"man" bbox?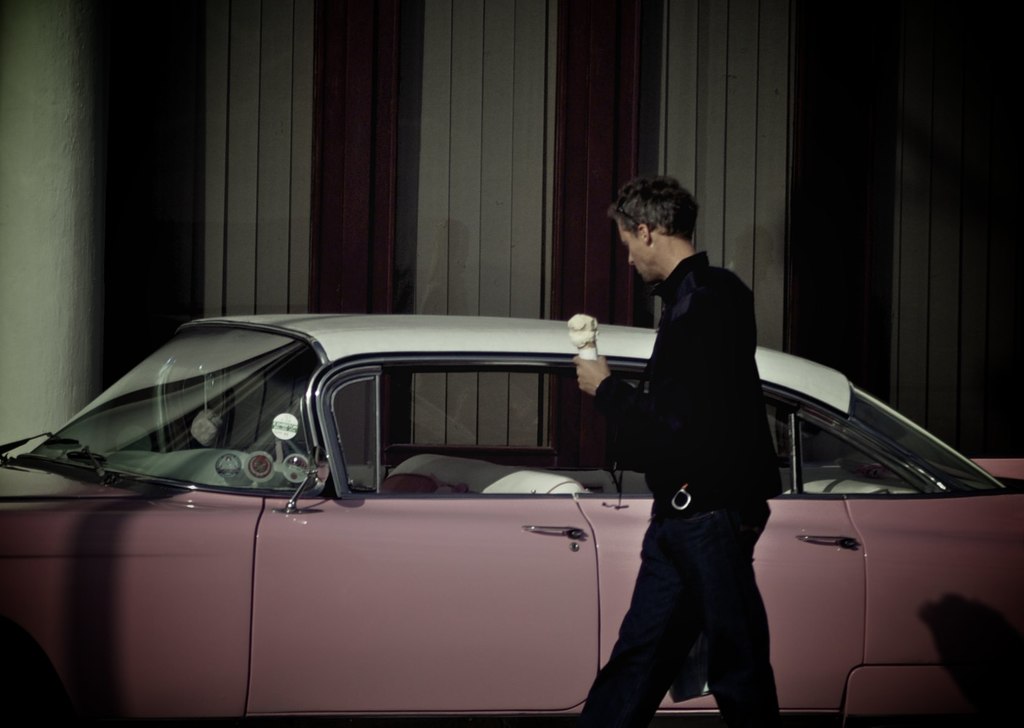
{"x1": 584, "y1": 170, "x2": 790, "y2": 727}
